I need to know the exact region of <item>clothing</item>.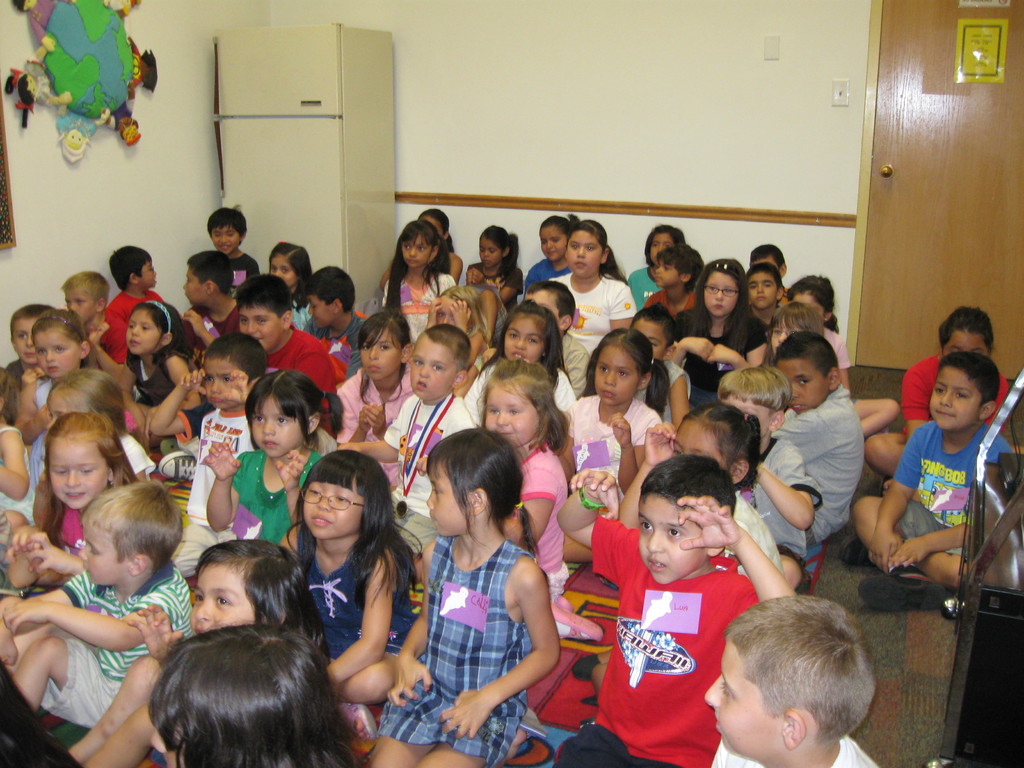
Region: <box>897,353,1011,430</box>.
